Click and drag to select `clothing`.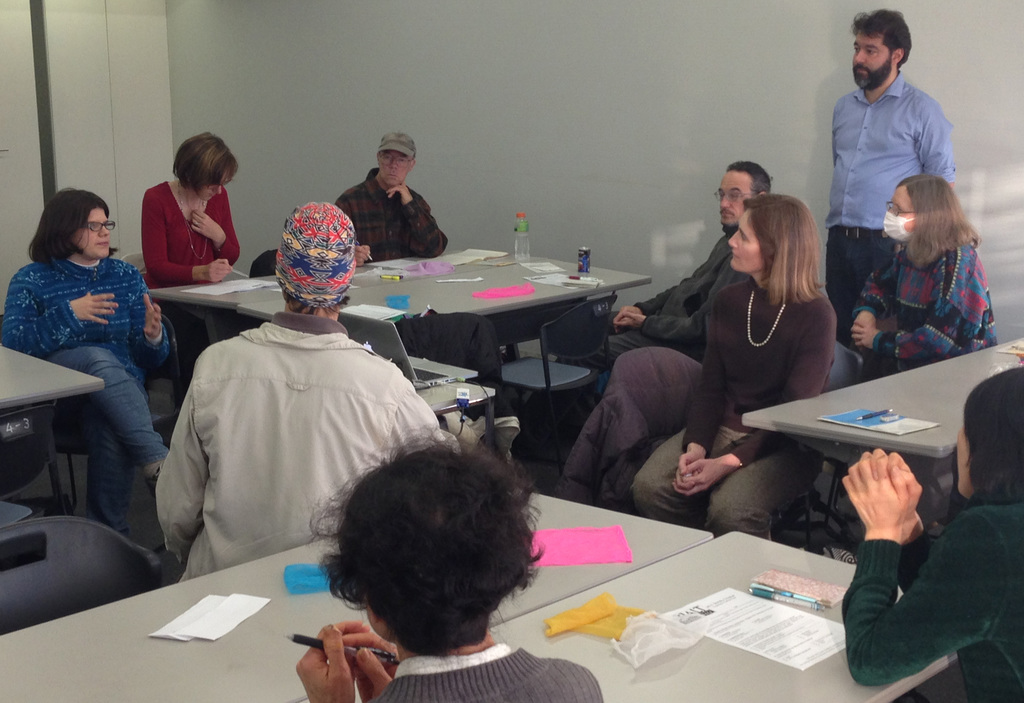
Selection: {"x1": 140, "y1": 181, "x2": 243, "y2": 343}.
